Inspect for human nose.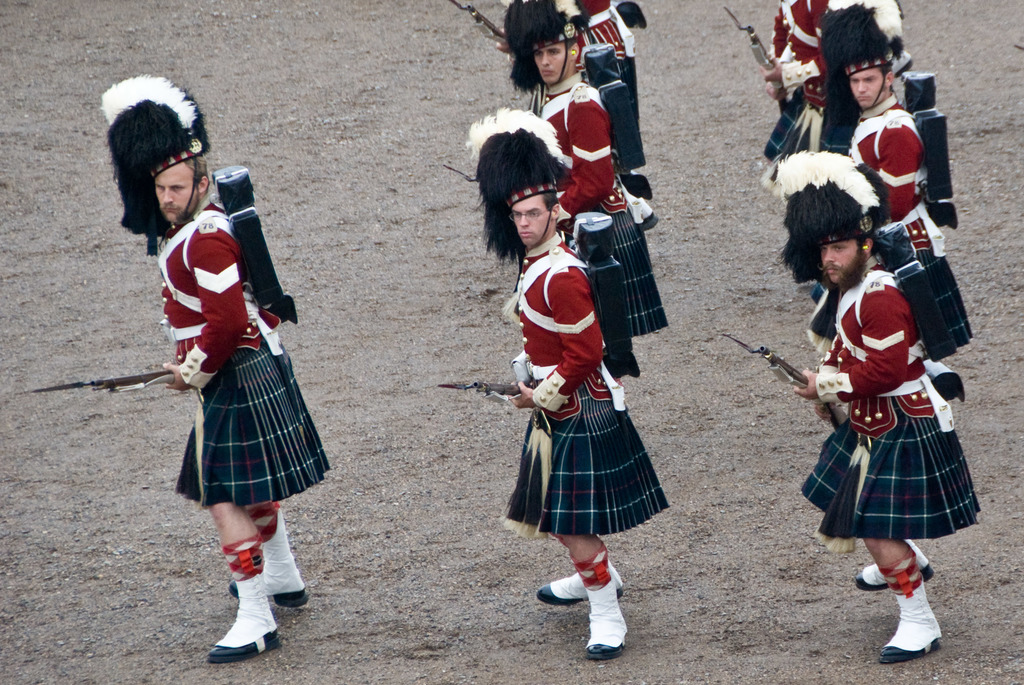
Inspection: (left=826, top=249, right=835, bottom=261).
